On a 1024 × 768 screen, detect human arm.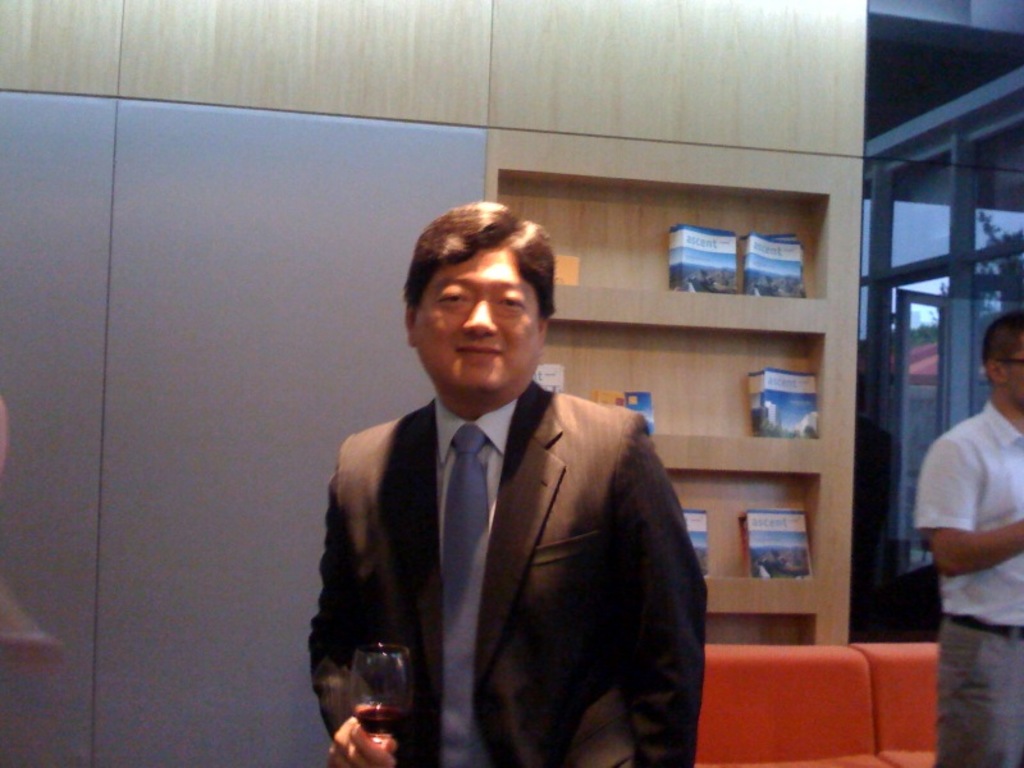
detection(307, 436, 401, 767).
